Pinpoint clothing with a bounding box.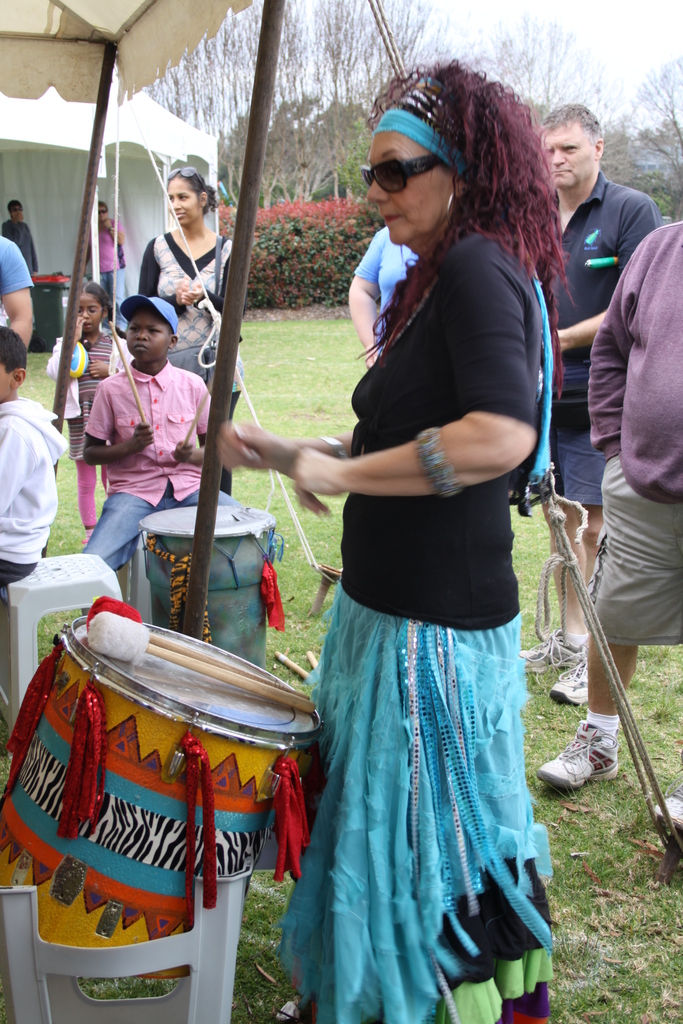
585, 221, 682, 646.
